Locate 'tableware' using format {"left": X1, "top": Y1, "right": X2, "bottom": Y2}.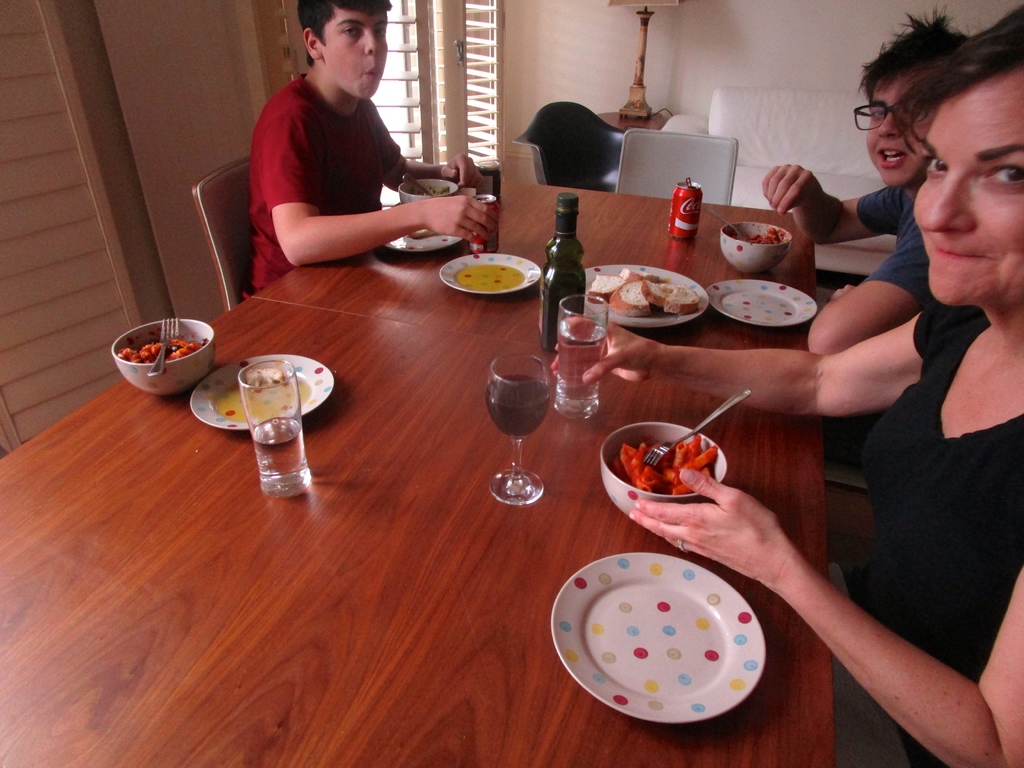
{"left": 382, "top": 204, "right": 467, "bottom": 248}.
